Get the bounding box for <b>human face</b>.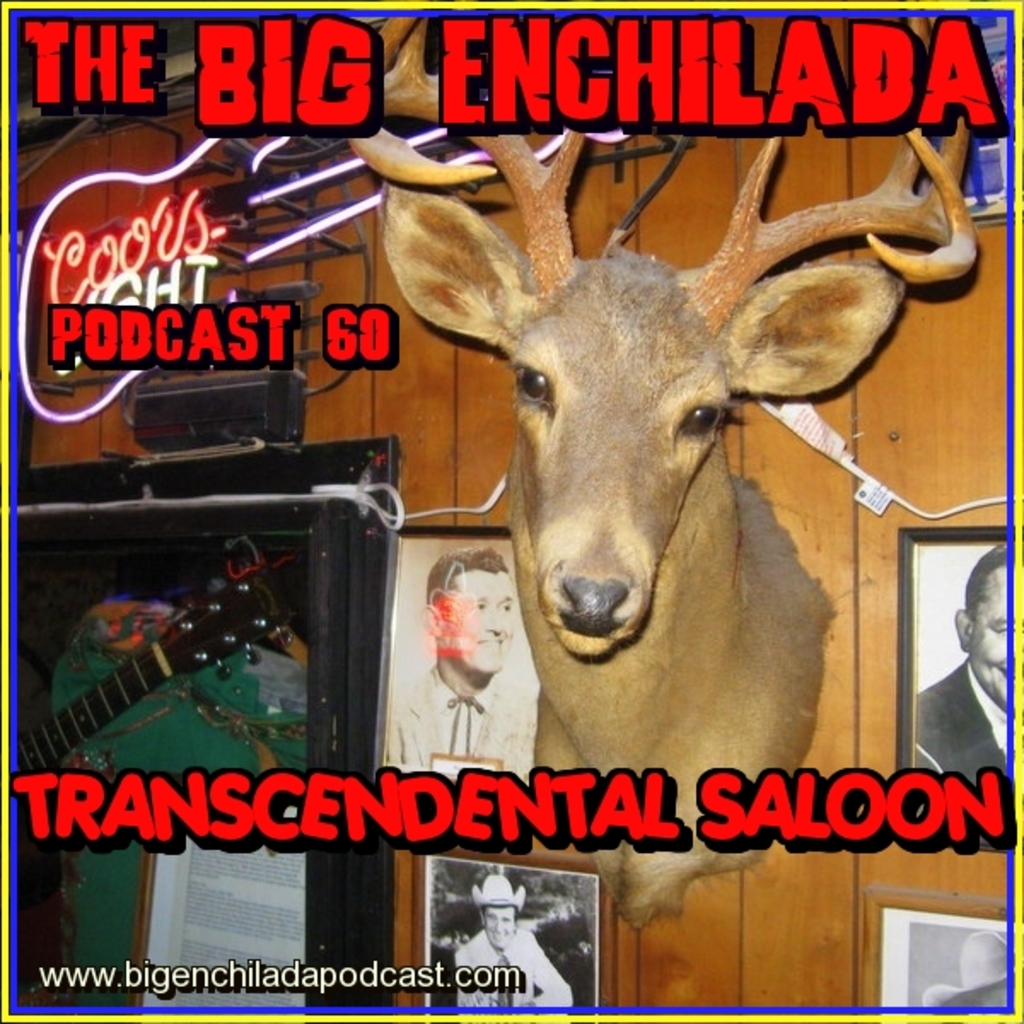
975, 570, 1019, 705.
